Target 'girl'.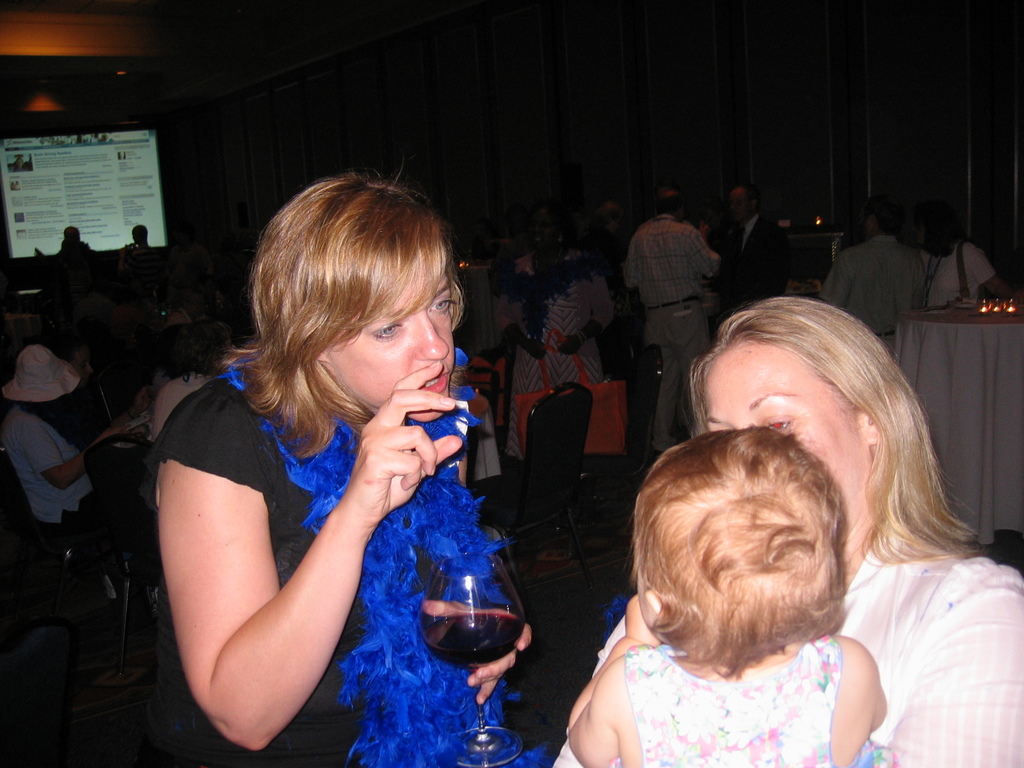
Target region: (567,423,887,767).
